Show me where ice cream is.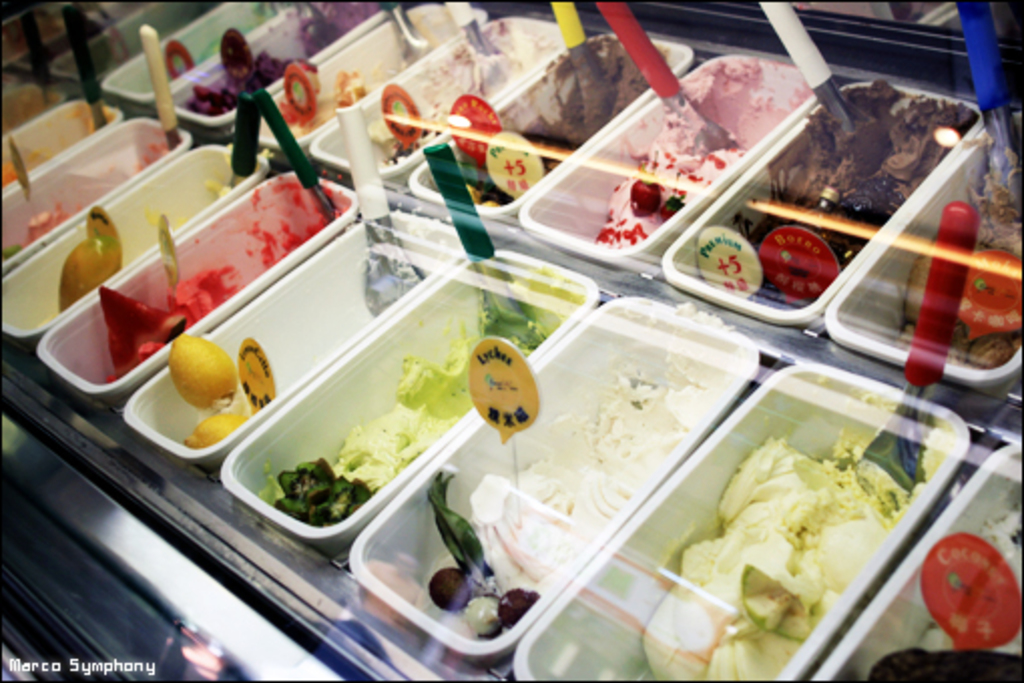
ice cream is at {"left": 608, "top": 50, "right": 815, "bottom": 243}.
